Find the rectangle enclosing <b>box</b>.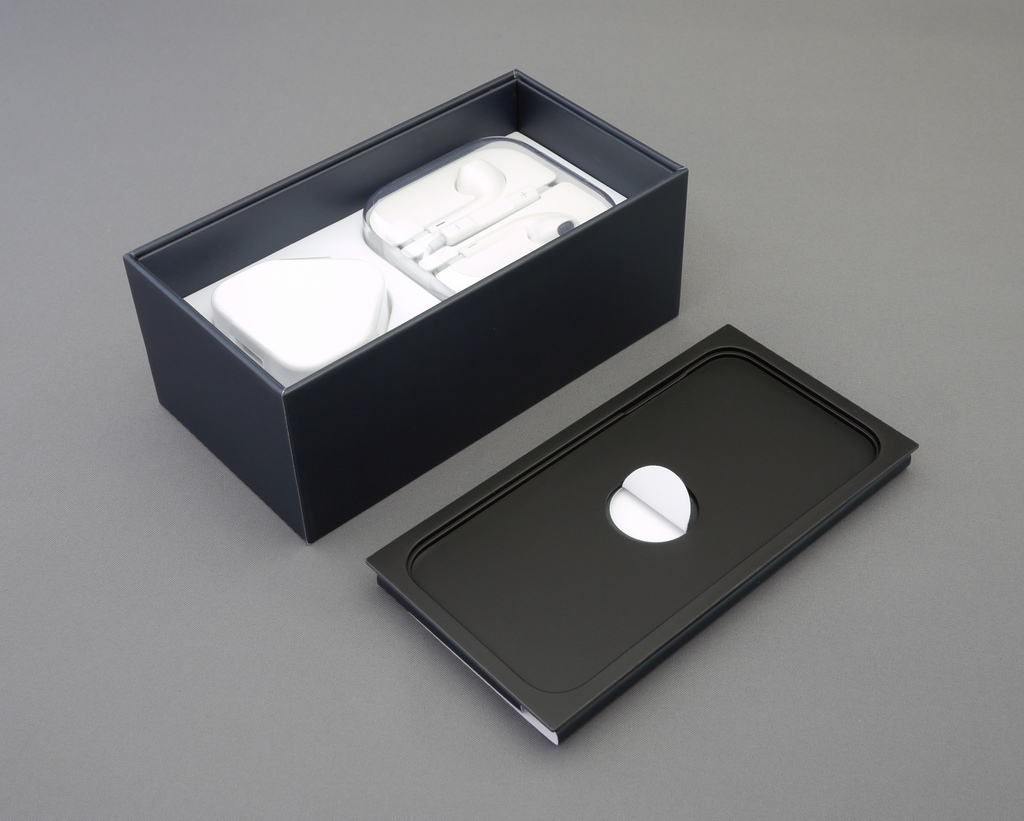
(x1=137, y1=51, x2=703, y2=576).
